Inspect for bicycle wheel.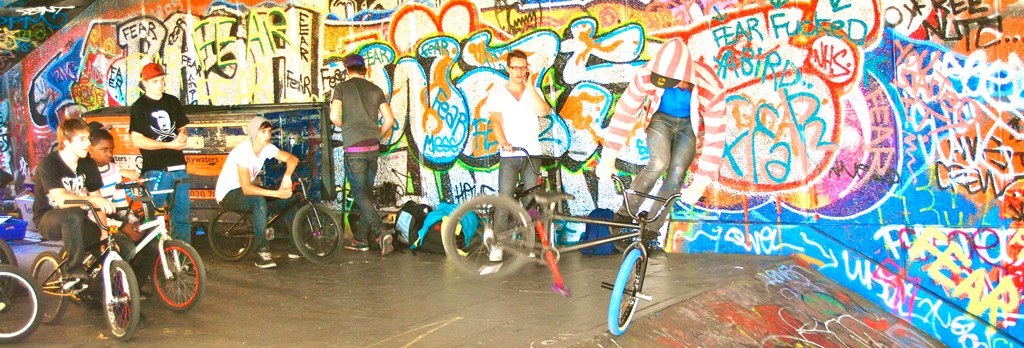
Inspection: select_region(606, 244, 650, 338).
